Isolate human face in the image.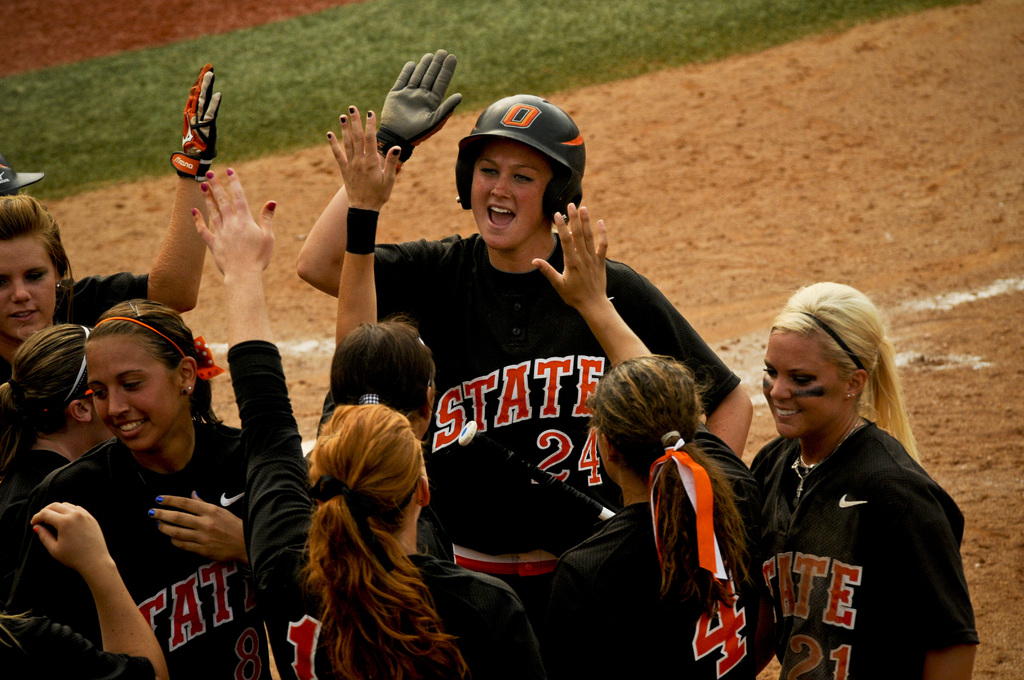
Isolated region: [x1=0, y1=236, x2=53, y2=355].
